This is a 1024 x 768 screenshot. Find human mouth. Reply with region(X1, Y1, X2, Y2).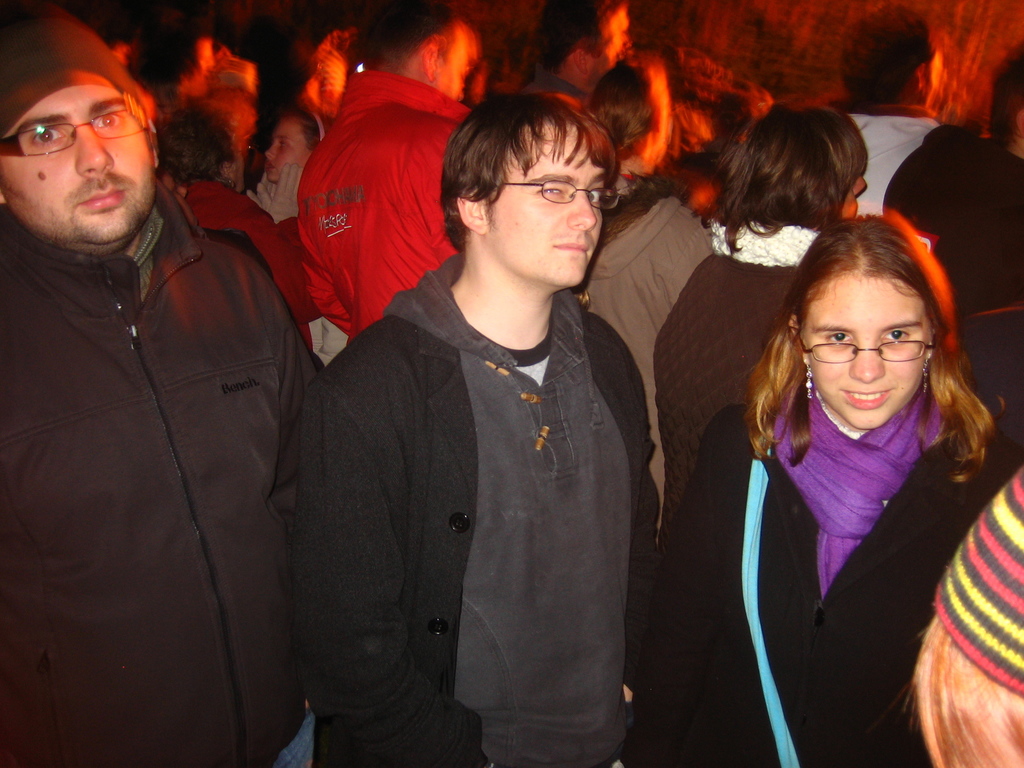
region(72, 179, 130, 219).
